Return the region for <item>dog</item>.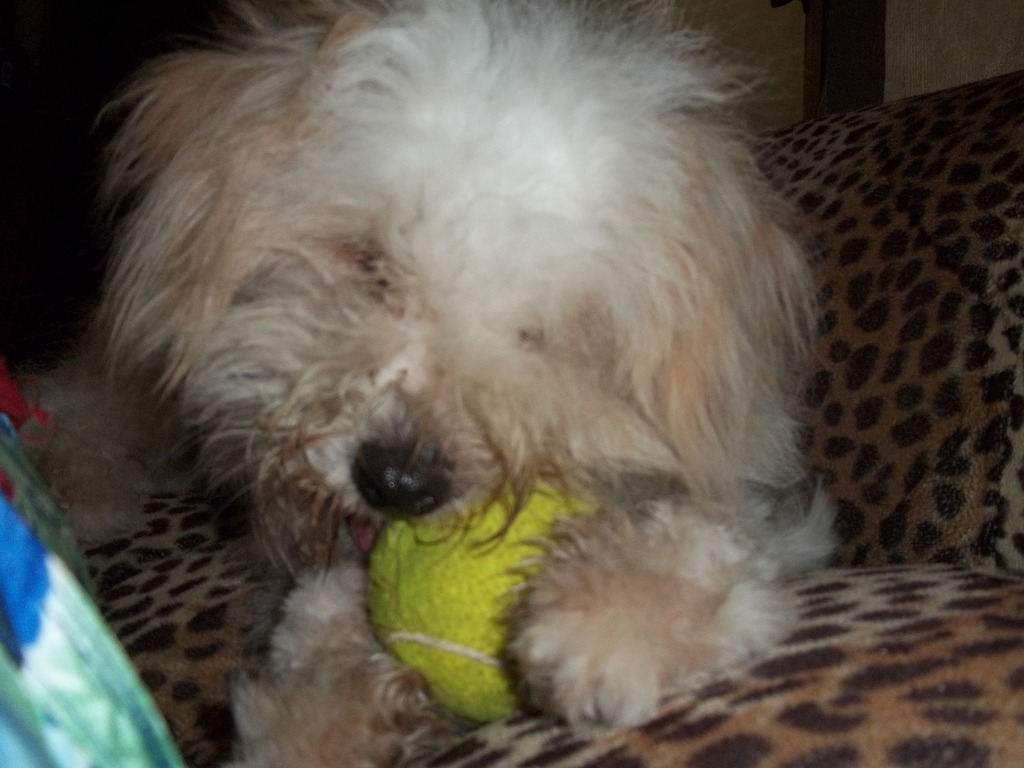
<region>13, 0, 838, 767</region>.
